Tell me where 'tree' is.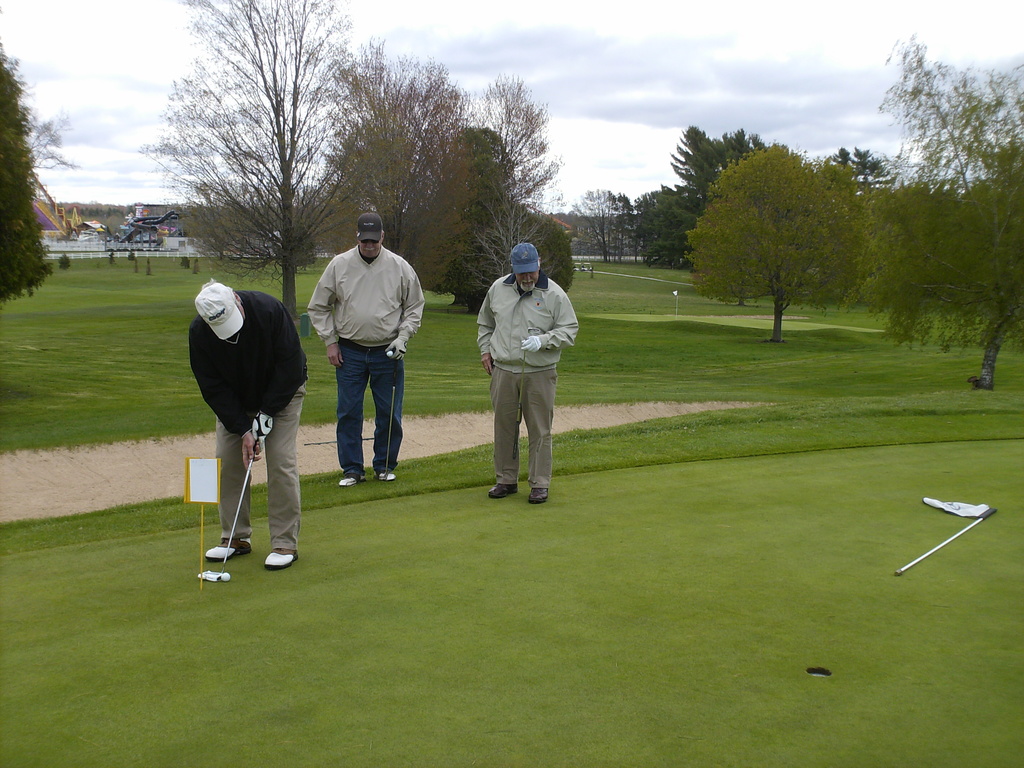
'tree' is at bbox(451, 189, 575, 303).
